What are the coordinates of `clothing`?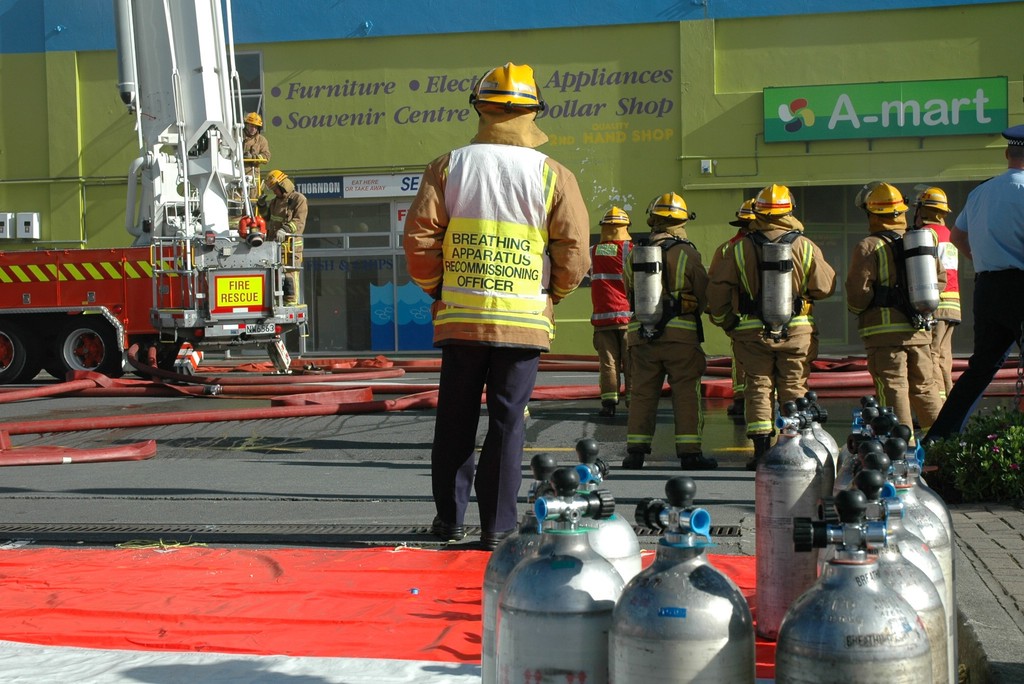
rect(850, 221, 938, 442).
